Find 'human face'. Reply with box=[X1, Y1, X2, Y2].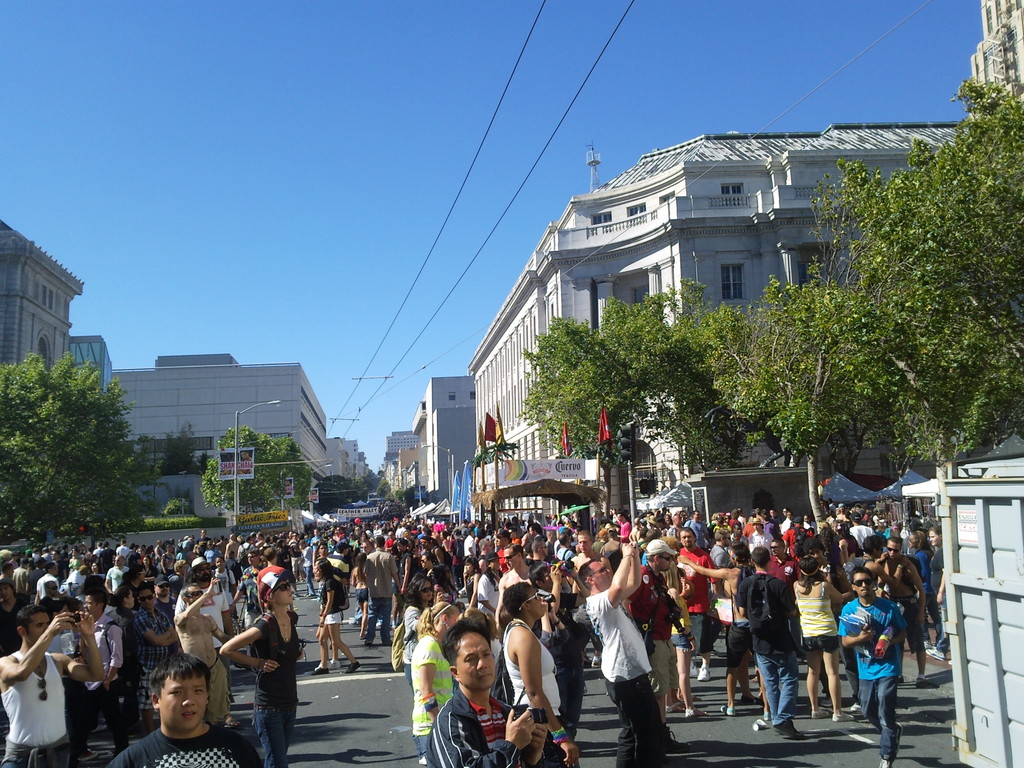
box=[591, 559, 614, 584].
